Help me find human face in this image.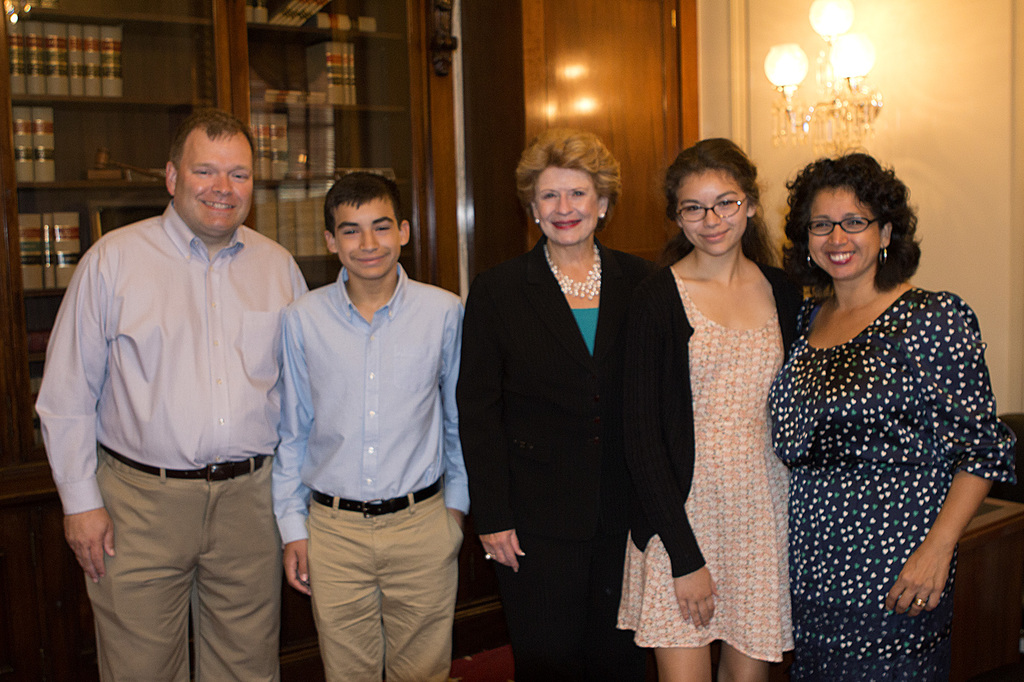
Found it: x1=335 y1=200 x2=401 y2=278.
